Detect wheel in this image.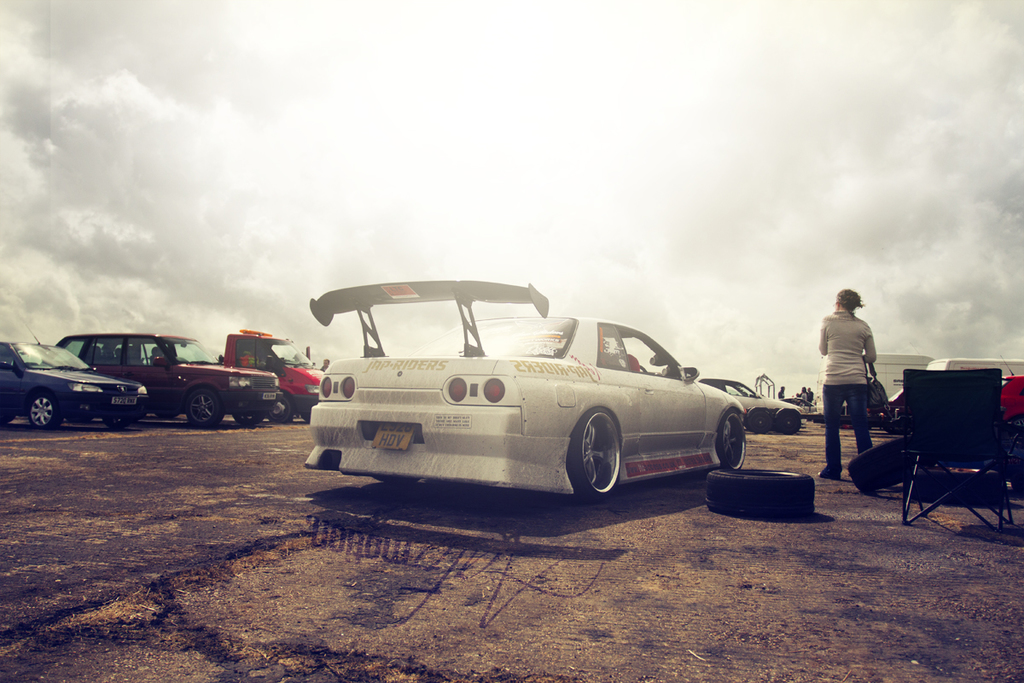
Detection: <box>565,412,622,502</box>.
